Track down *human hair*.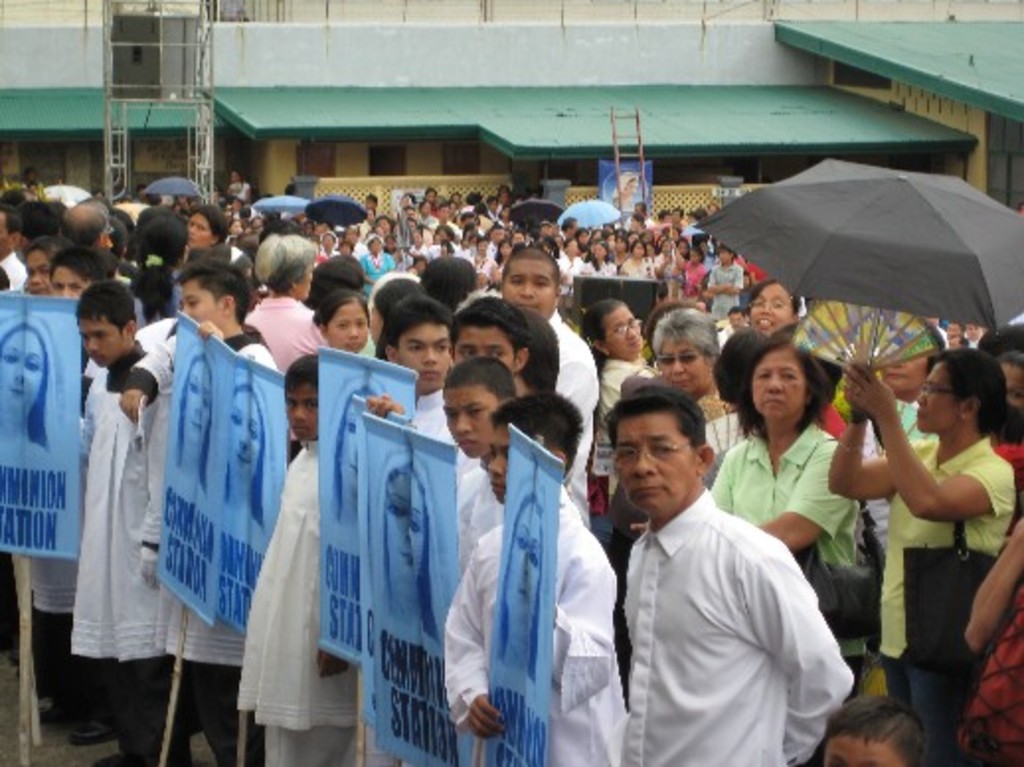
Tracked to (494,490,548,688).
